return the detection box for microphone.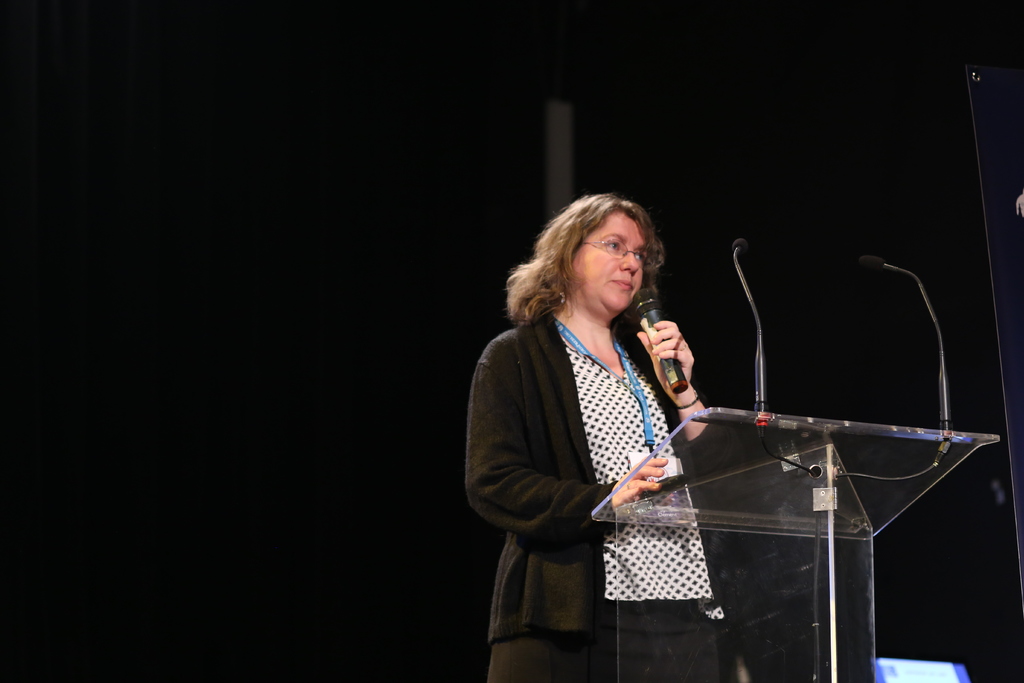
pyautogui.locateOnScreen(643, 310, 706, 398).
